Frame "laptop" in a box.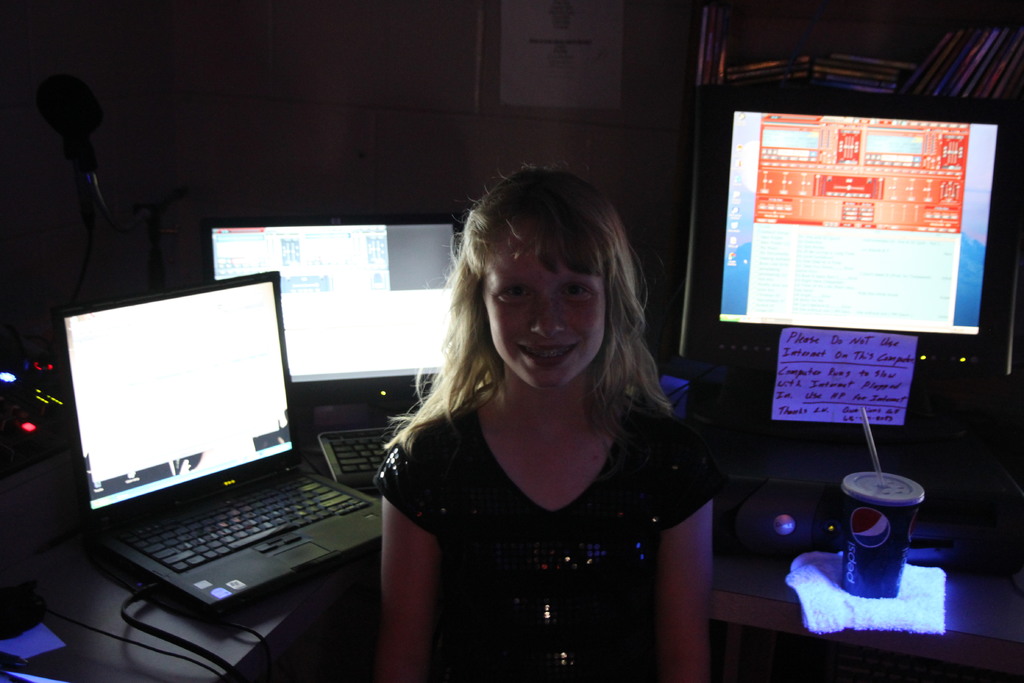
region(79, 256, 354, 638).
